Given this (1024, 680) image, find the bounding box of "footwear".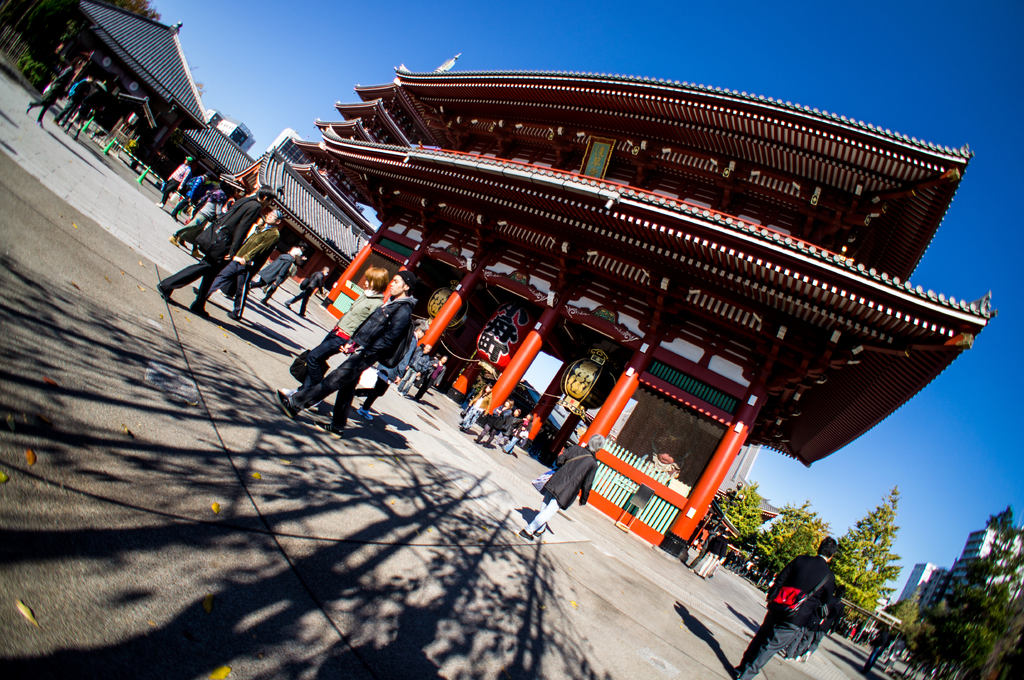
520, 530, 536, 541.
